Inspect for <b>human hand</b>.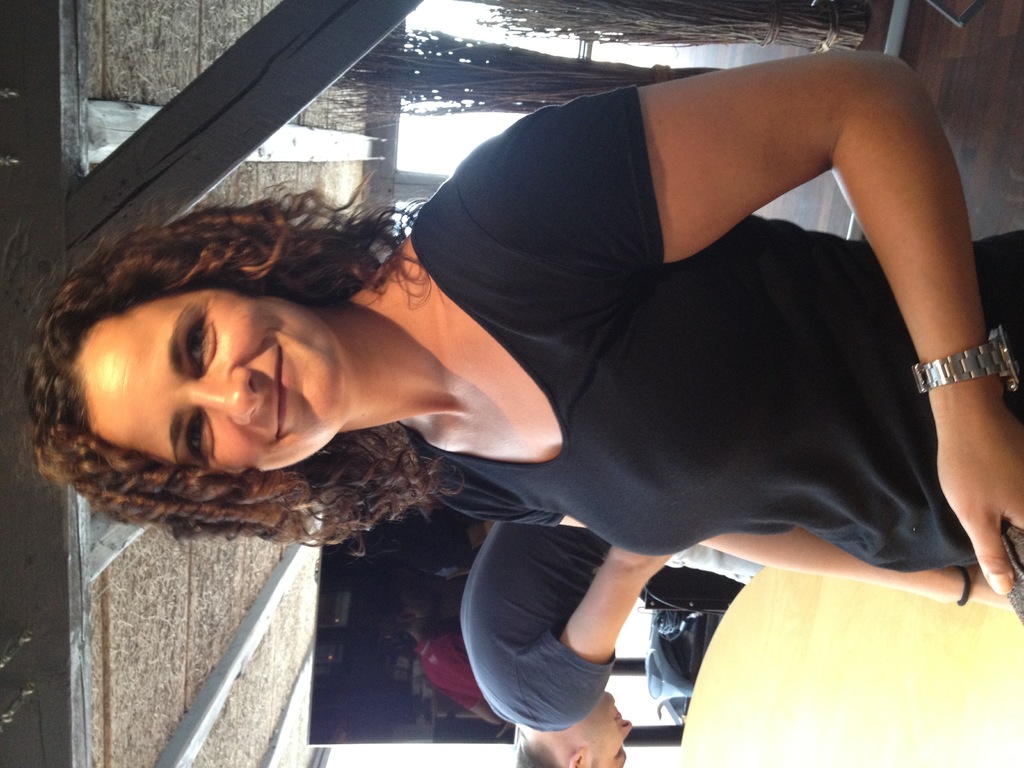
Inspection: box(966, 568, 1012, 611).
